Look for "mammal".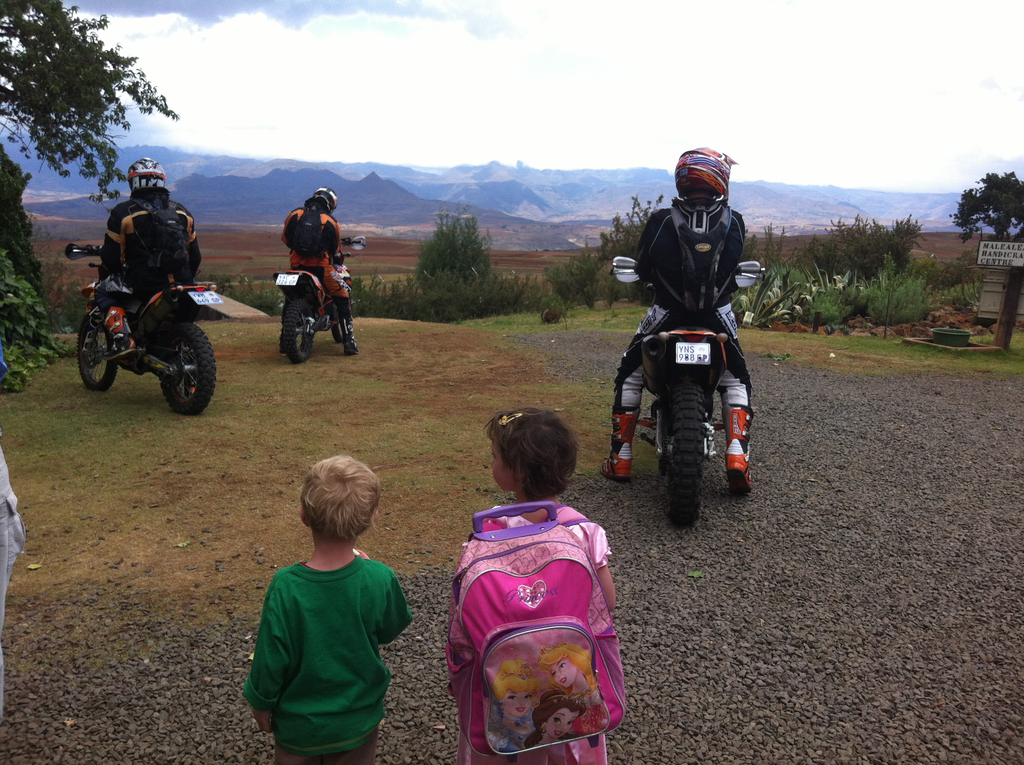
Found: 93,156,203,364.
